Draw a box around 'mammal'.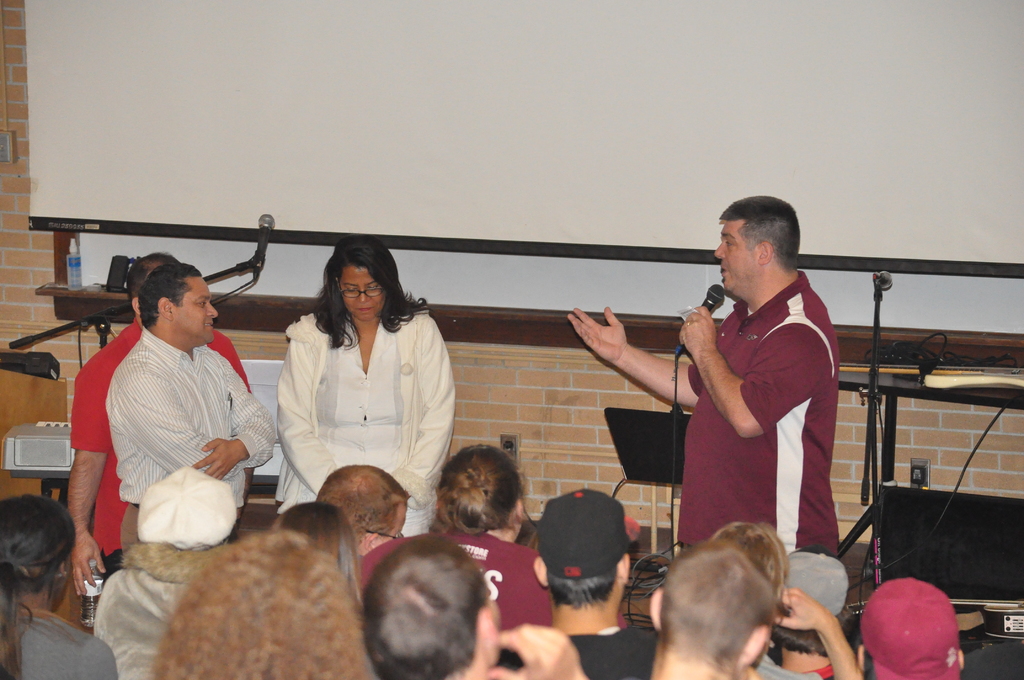
[x1=269, y1=243, x2=452, y2=535].
